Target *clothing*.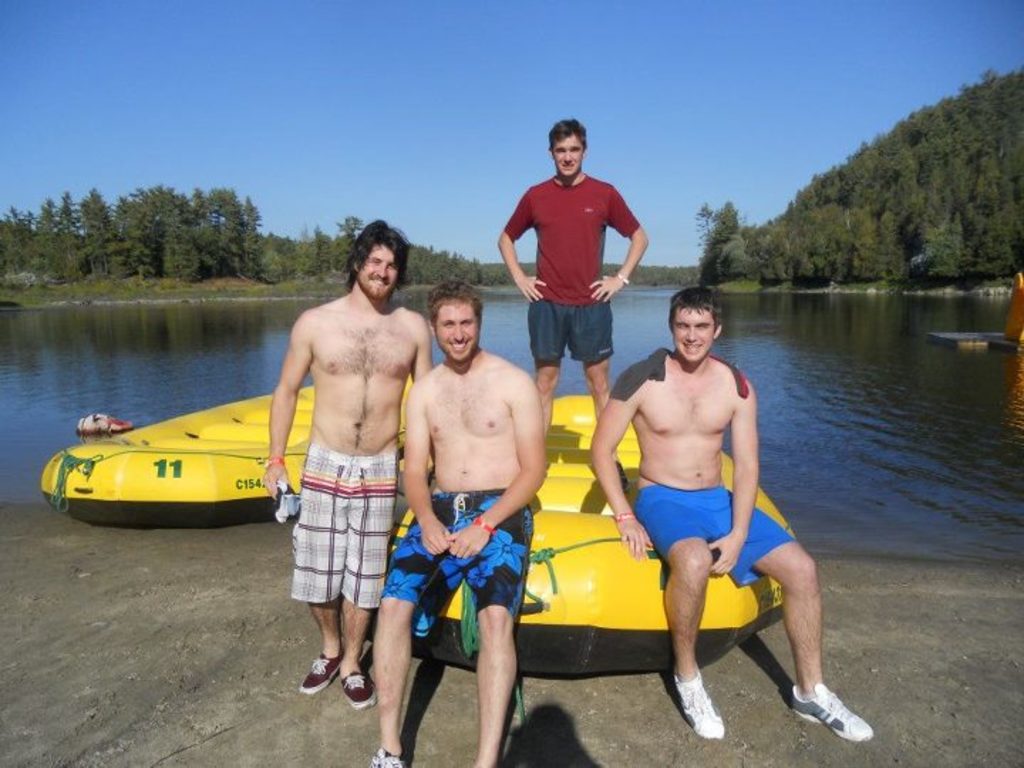
Target region: [378, 485, 545, 620].
